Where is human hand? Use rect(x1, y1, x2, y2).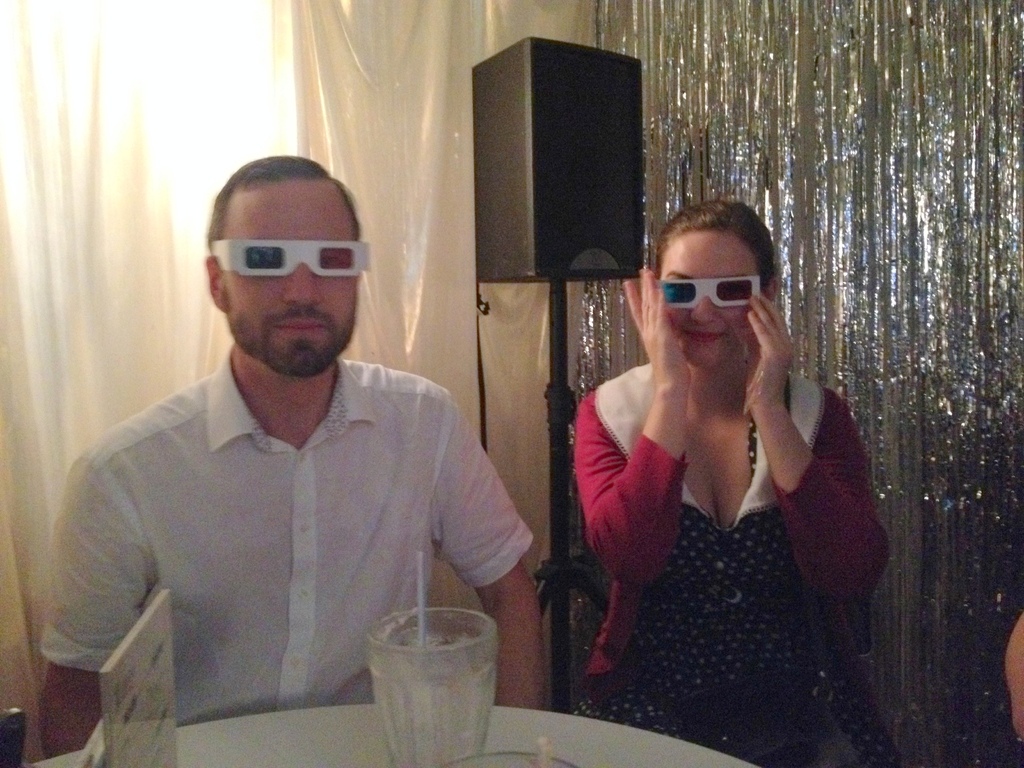
rect(625, 270, 691, 394).
